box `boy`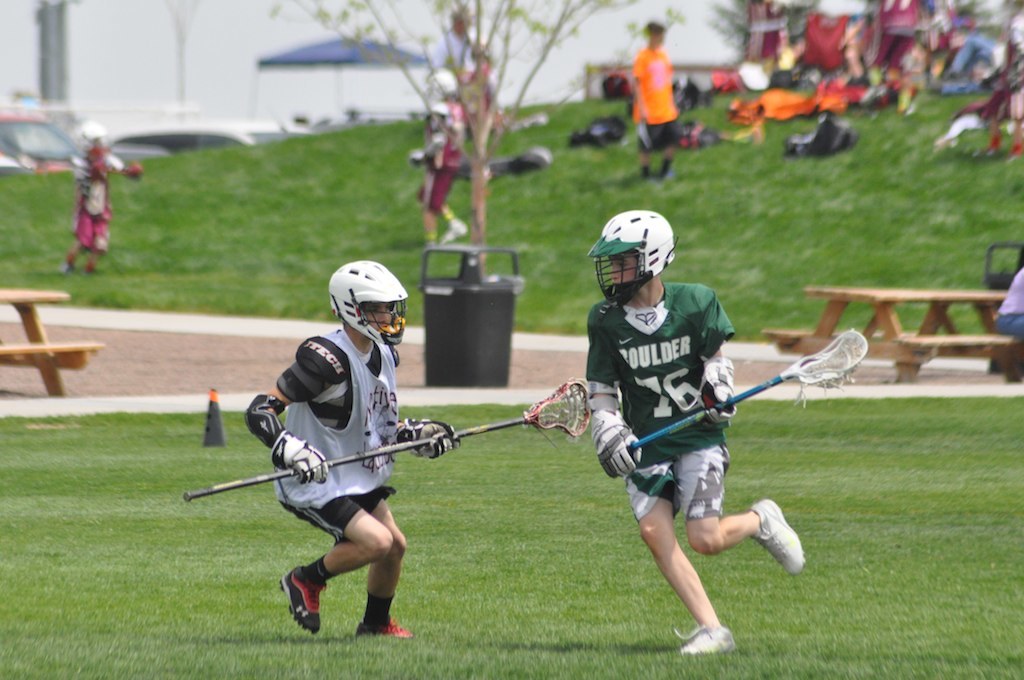
(589, 209, 803, 652)
